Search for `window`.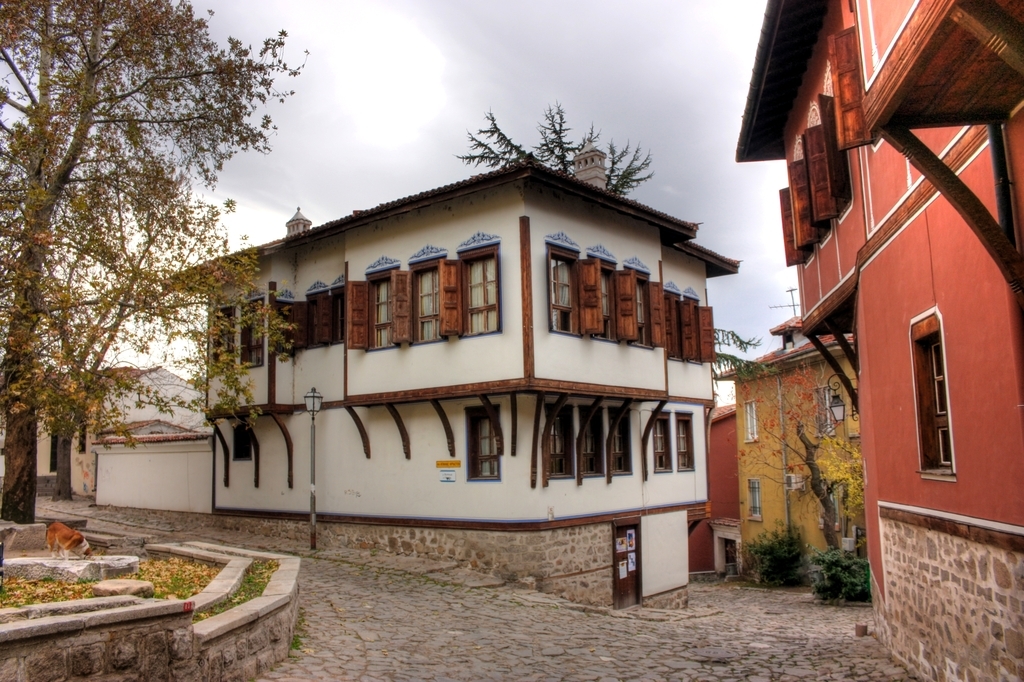
Found at x1=546 y1=254 x2=594 y2=330.
